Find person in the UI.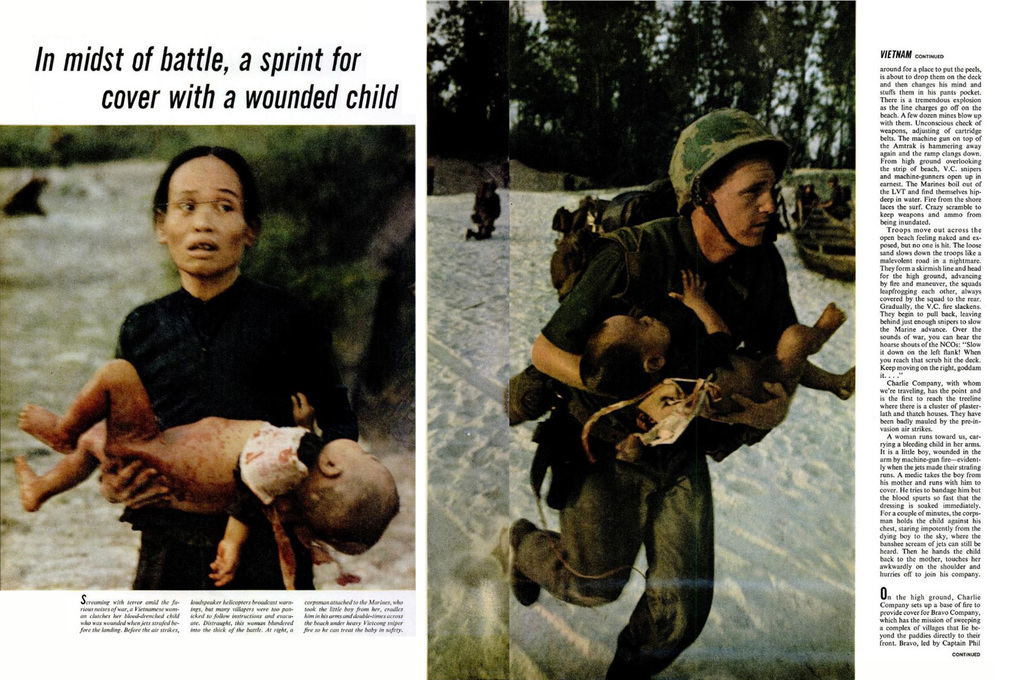
UI element at bbox(581, 265, 855, 411).
